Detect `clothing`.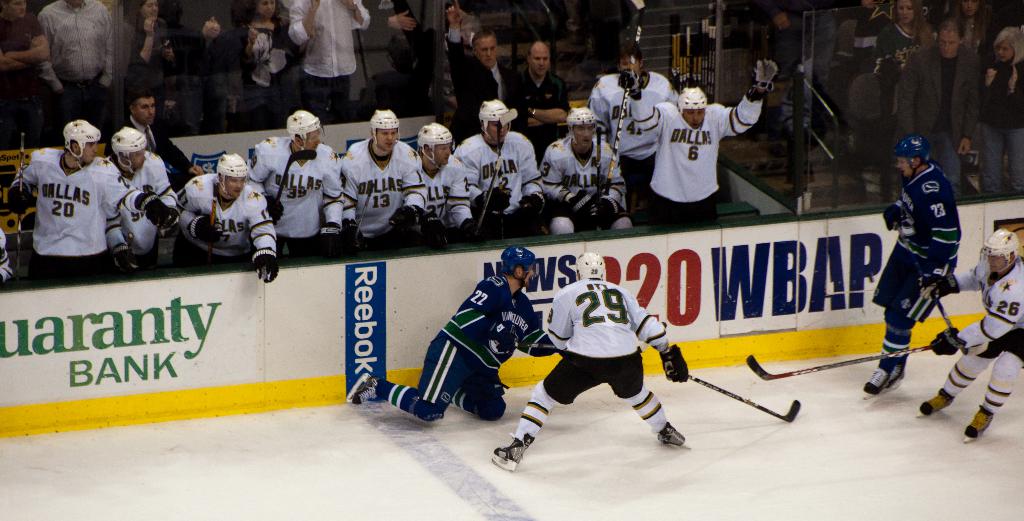
Detected at bbox(19, 113, 116, 270).
